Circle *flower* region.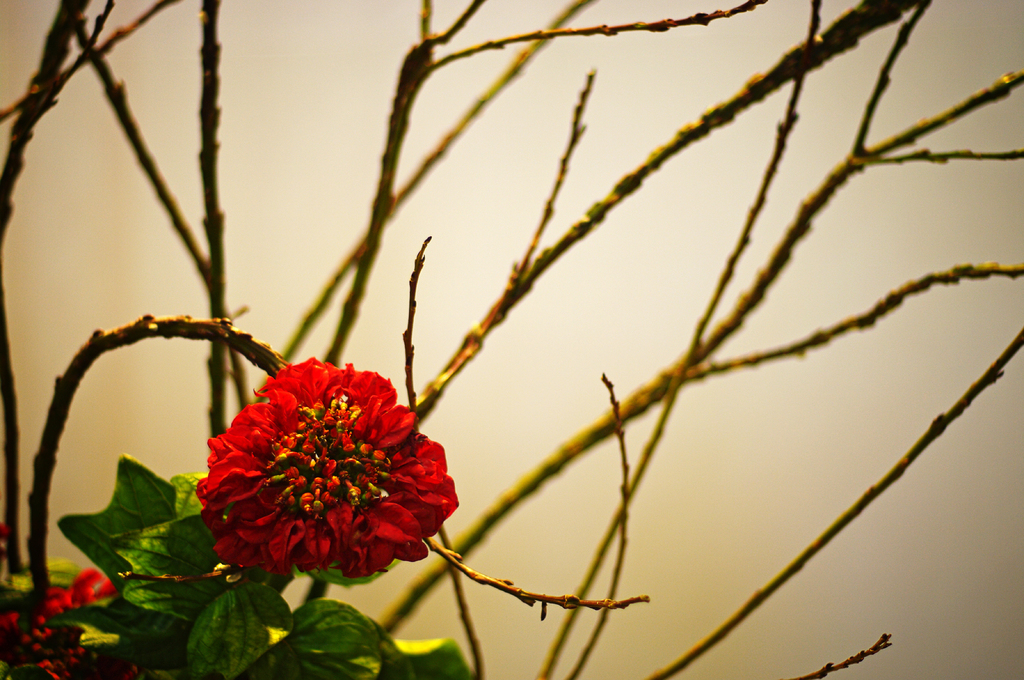
Region: 42:560:114:617.
